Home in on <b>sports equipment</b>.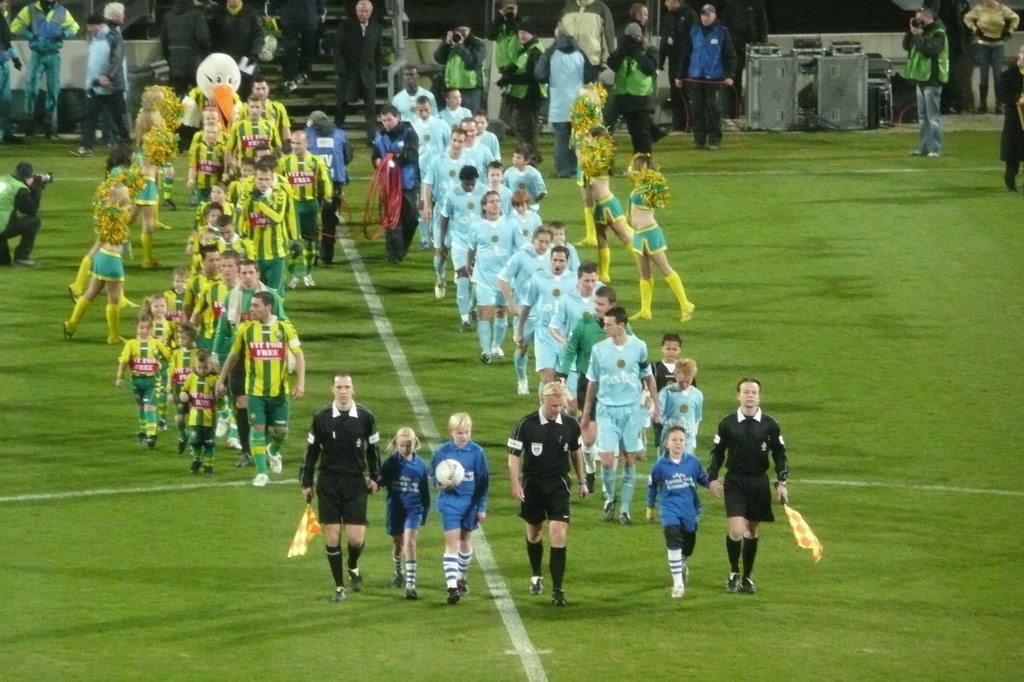
Homed in at x1=671, y1=584, x2=687, y2=600.
